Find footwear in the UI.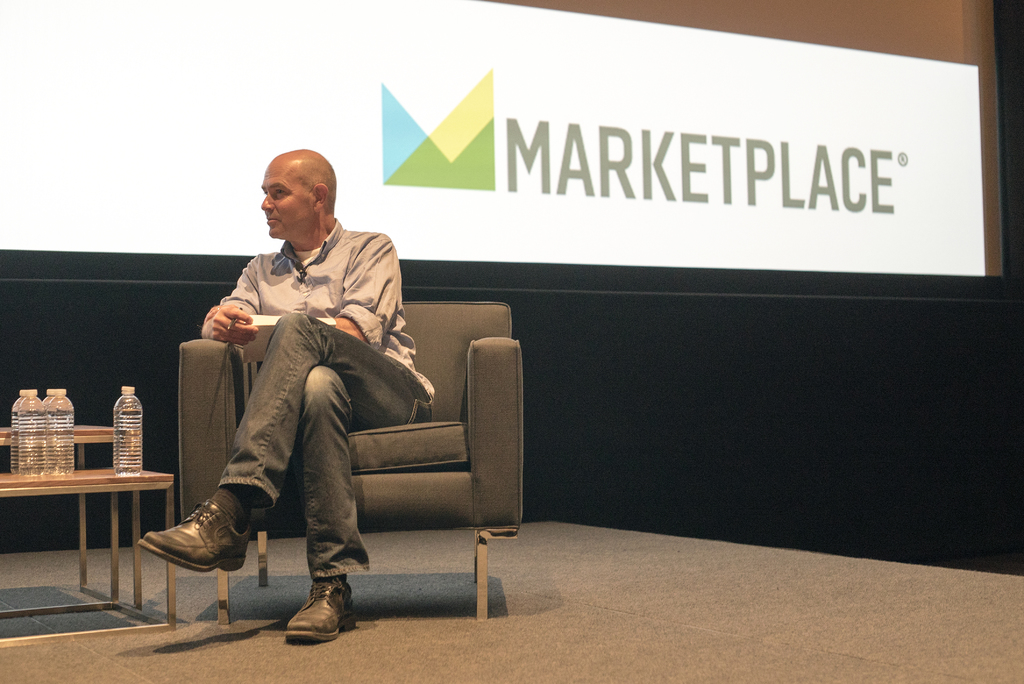
UI element at box(138, 489, 253, 571).
